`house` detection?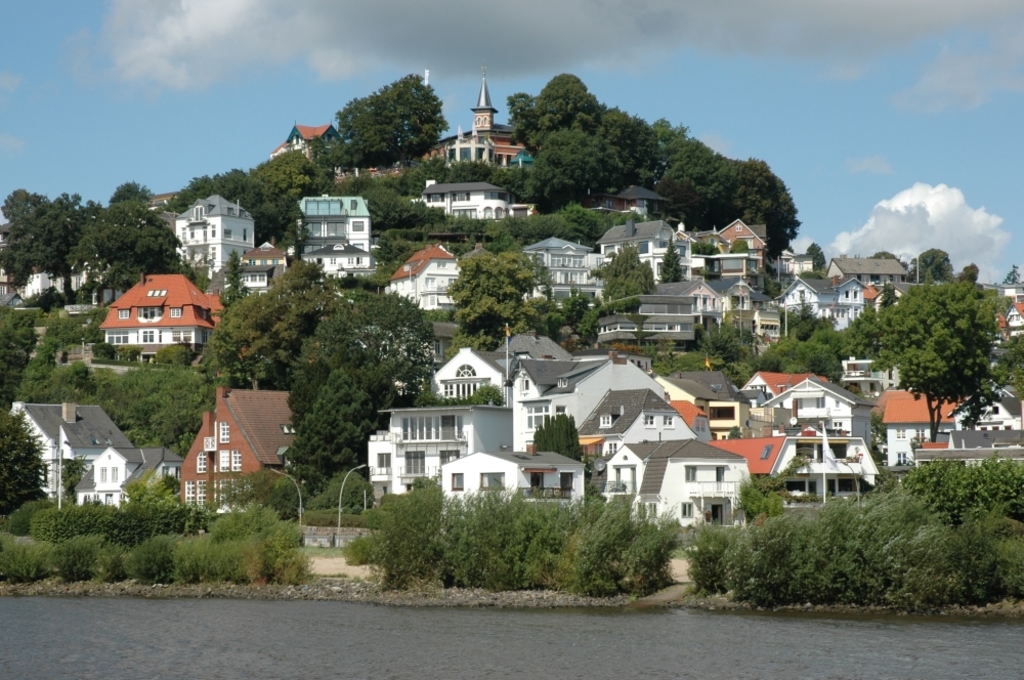
{"x1": 573, "y1": 392, "x2": 693, "y2": 465}
